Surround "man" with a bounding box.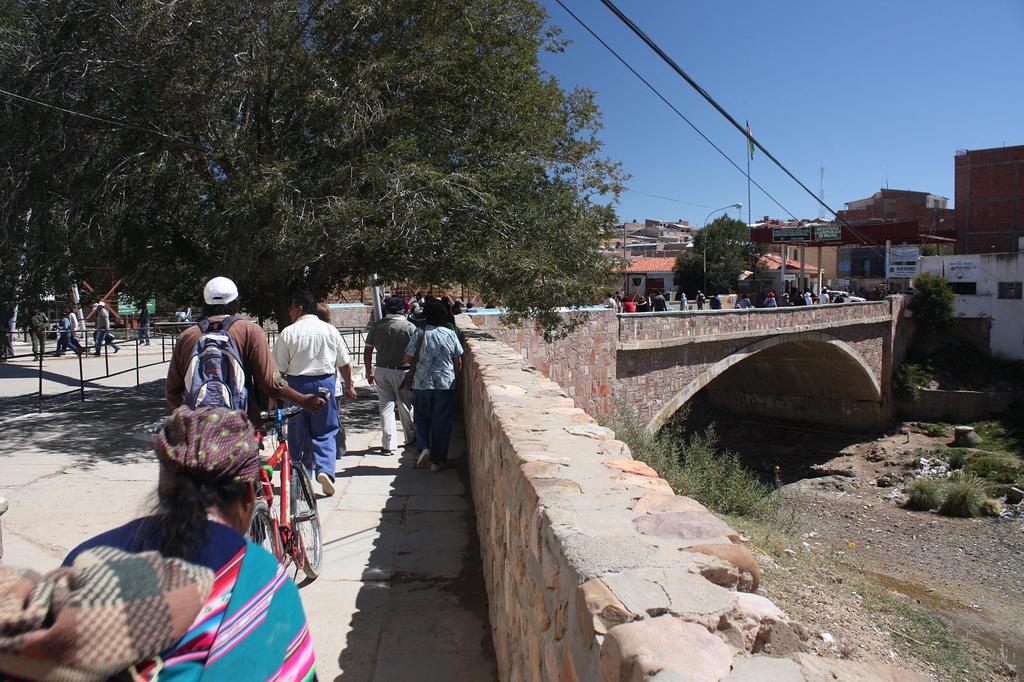
404 294 464 442.
